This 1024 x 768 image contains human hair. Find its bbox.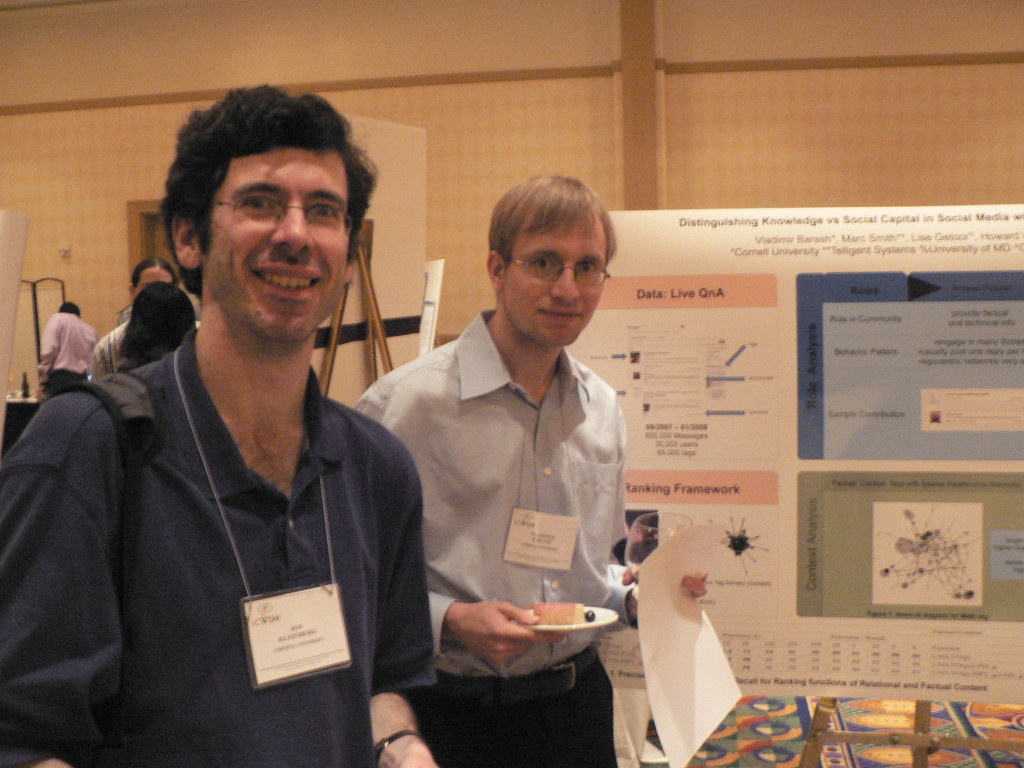
bbox(58, 301, 80, 312).
